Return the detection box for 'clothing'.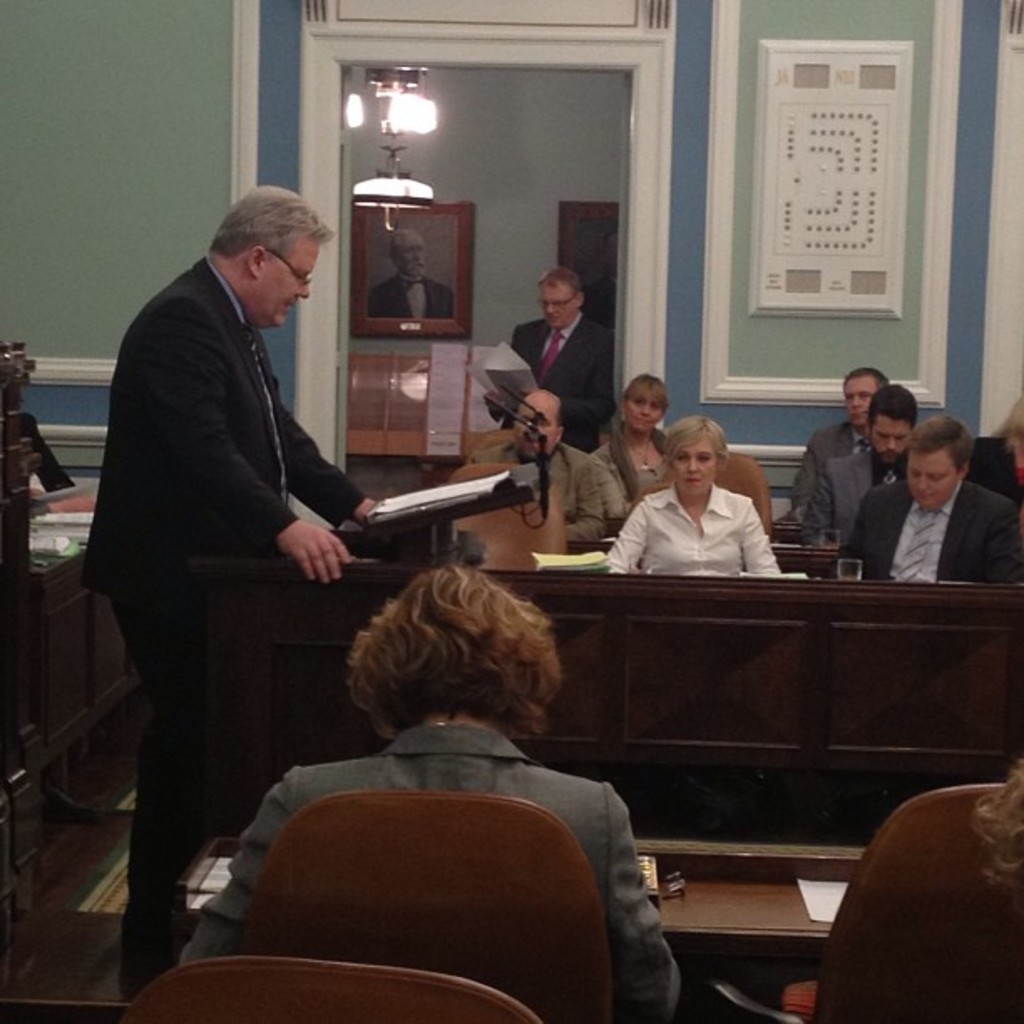
(182,711,674,1021).
